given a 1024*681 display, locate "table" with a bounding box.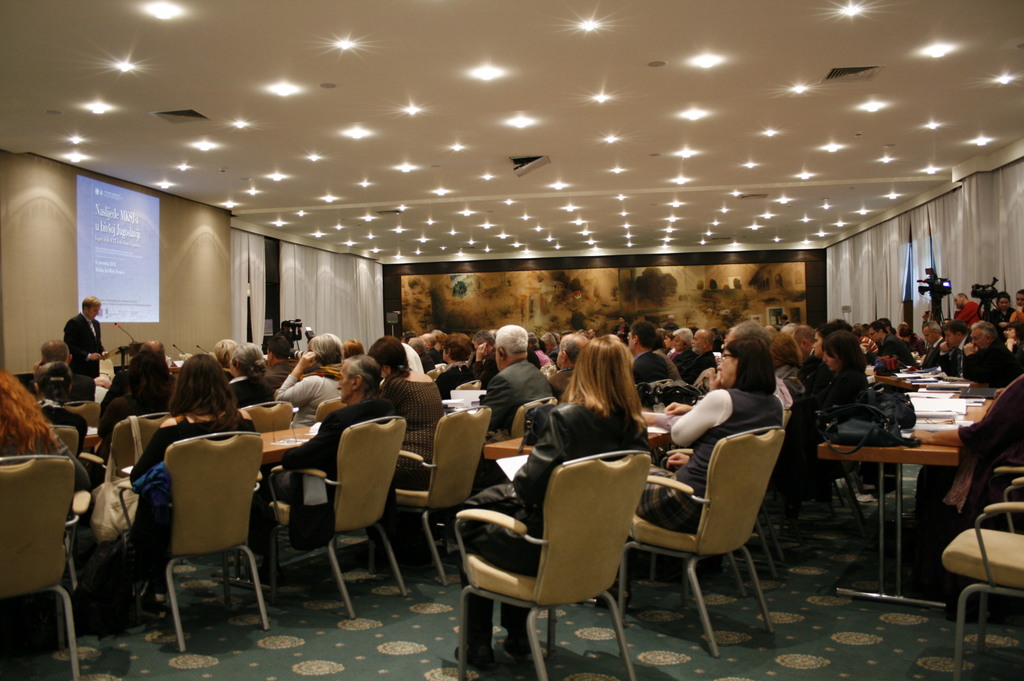
Located: bbox(791, 382, 979, 617).
